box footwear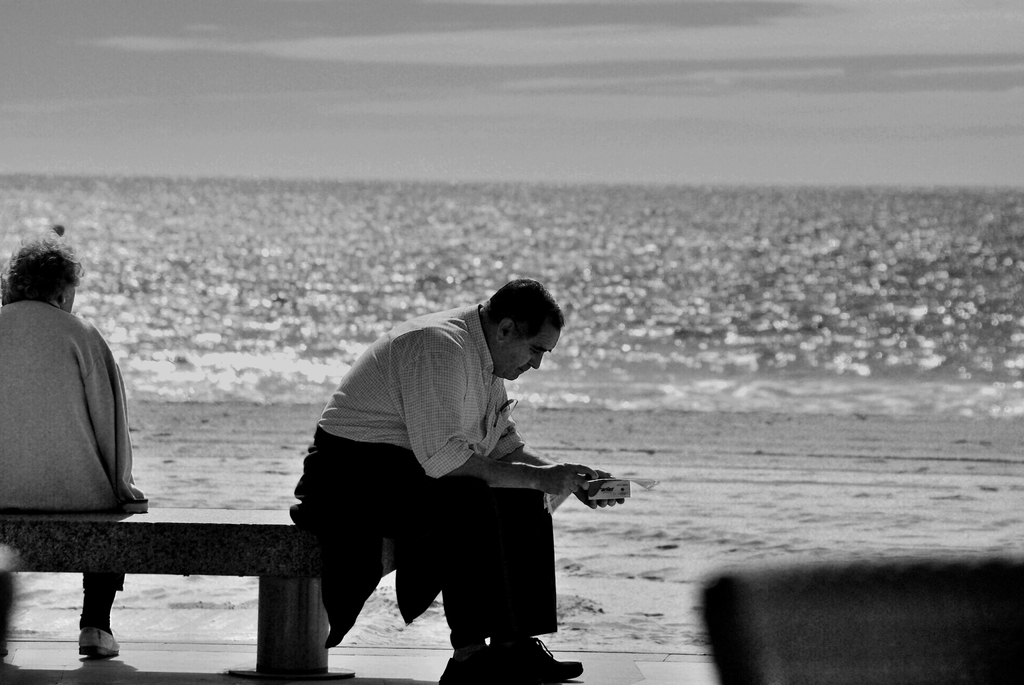
<bbox>488, 636, 586, 679</bbox>
